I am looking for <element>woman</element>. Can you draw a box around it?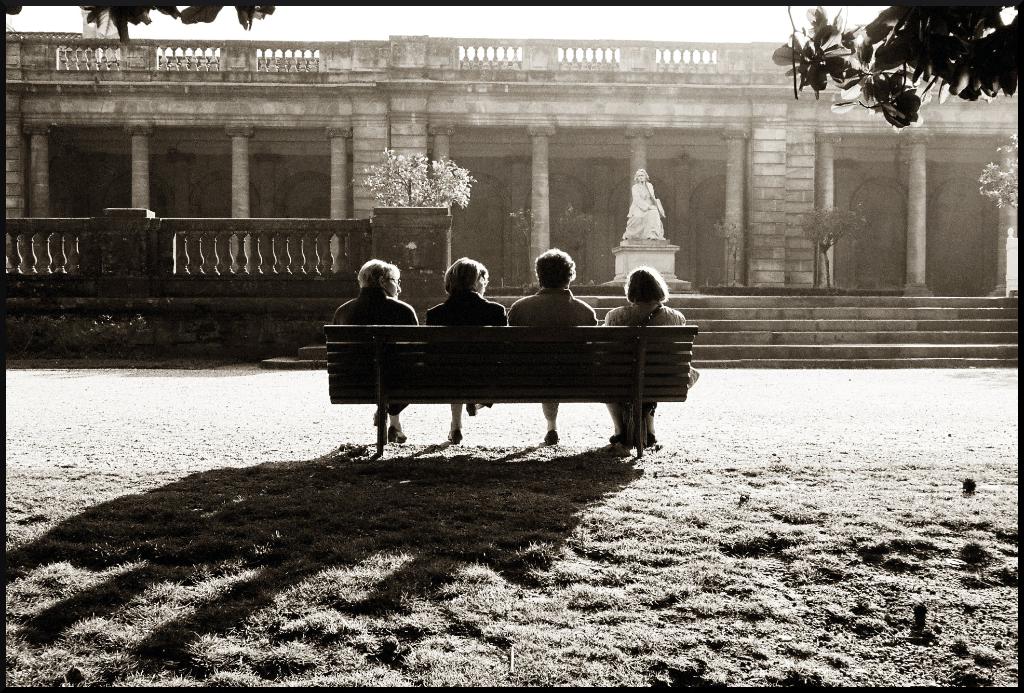
Sure, the bounding box is {"left": 604, "top": 262, "right": 700, "bottom": 448}.
